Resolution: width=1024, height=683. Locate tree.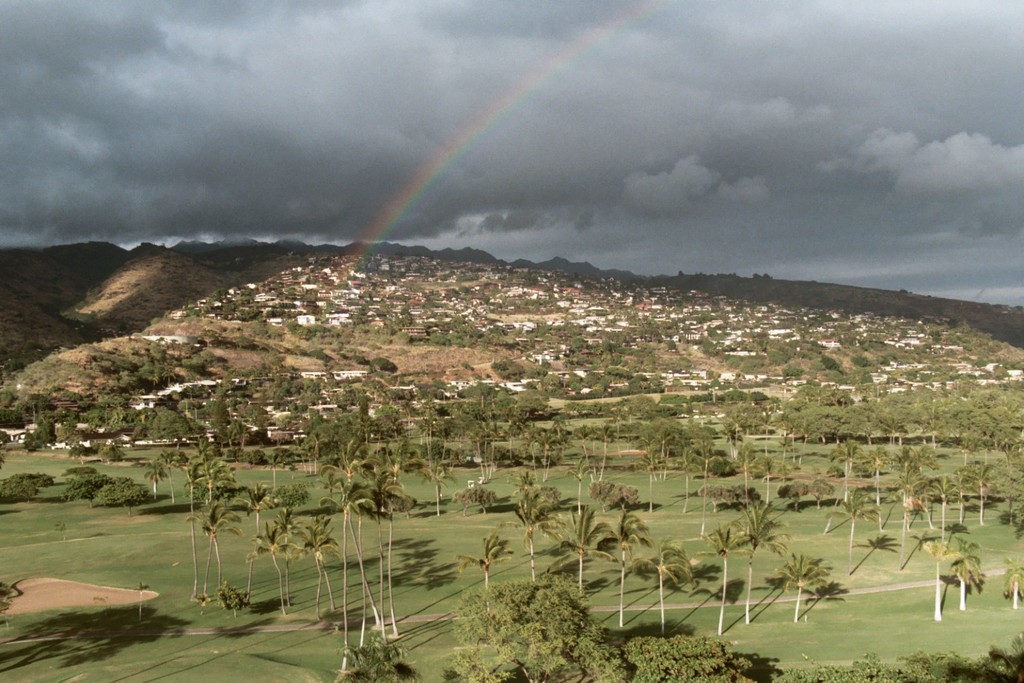
Rect(607, 407, 621, 440).
